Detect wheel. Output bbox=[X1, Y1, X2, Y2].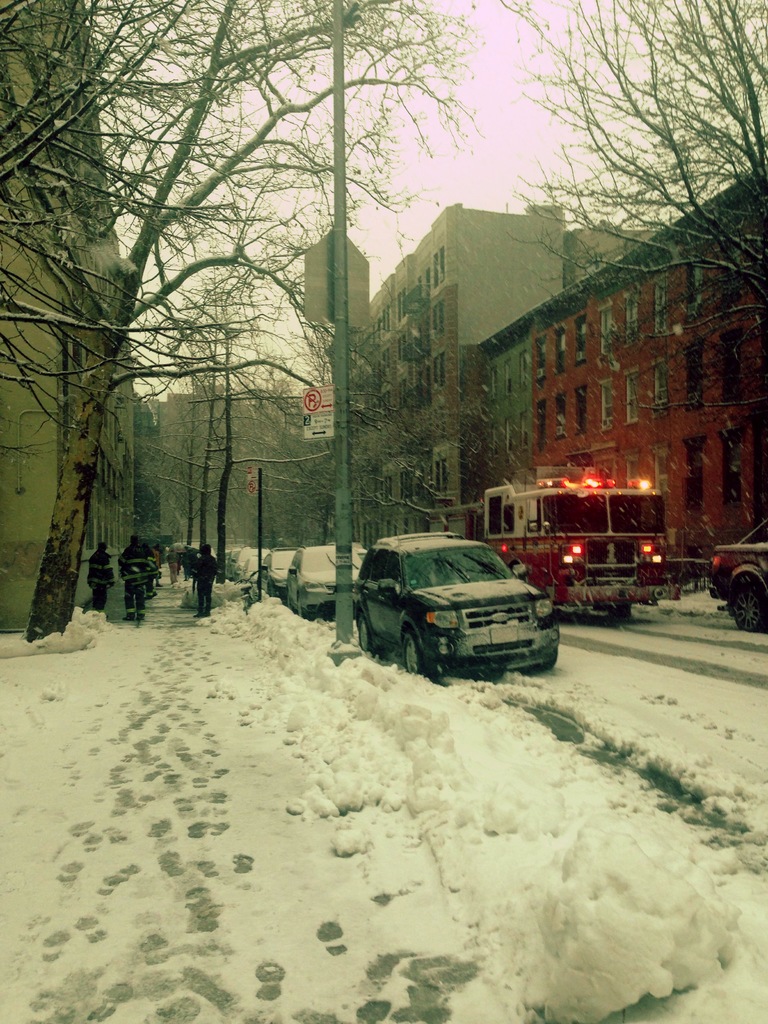
bbox=[359, 611, 371, 665].
